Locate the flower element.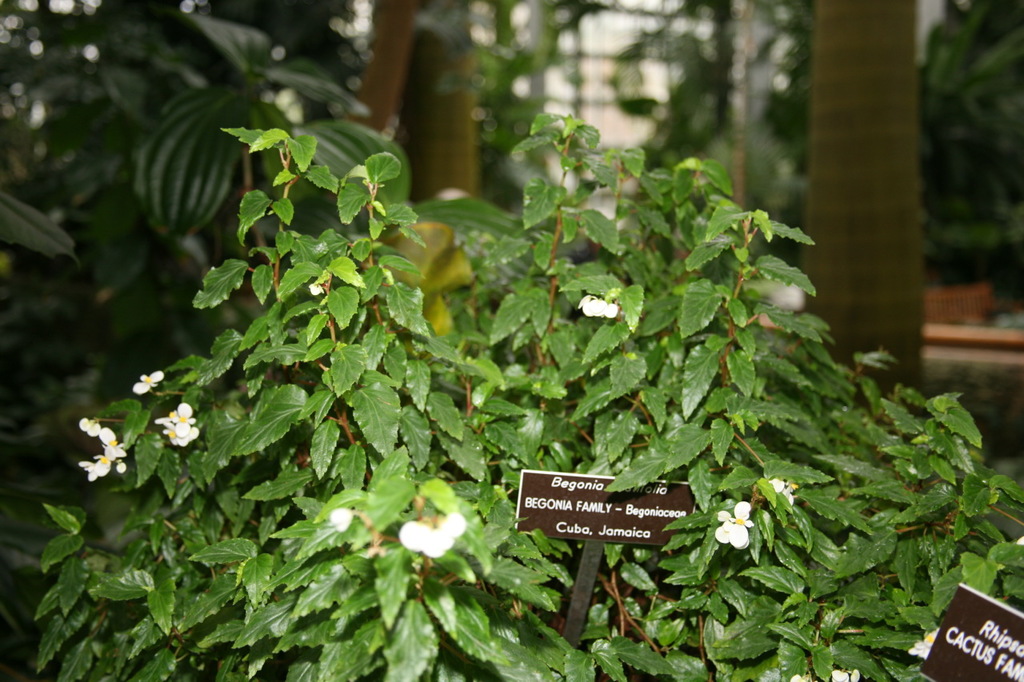
Element bbox: <bbox>908, 628, 945, 658</bbox>.
